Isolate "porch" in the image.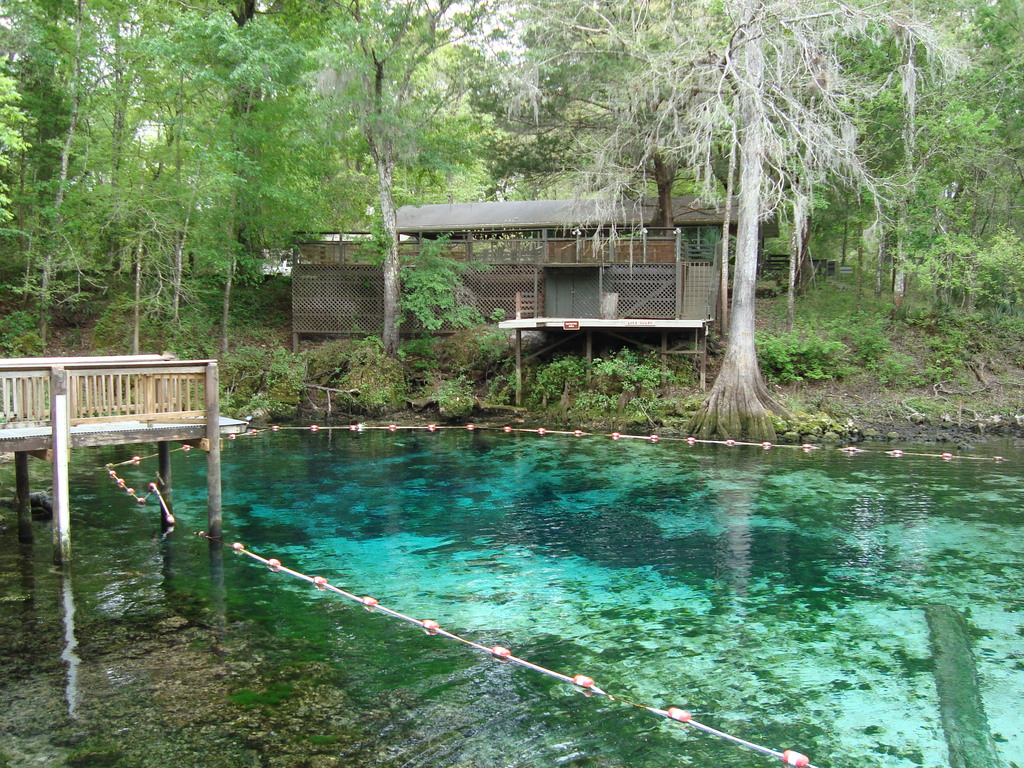
Isolated region: [left=287, top=257, right=716, bottom=337].
